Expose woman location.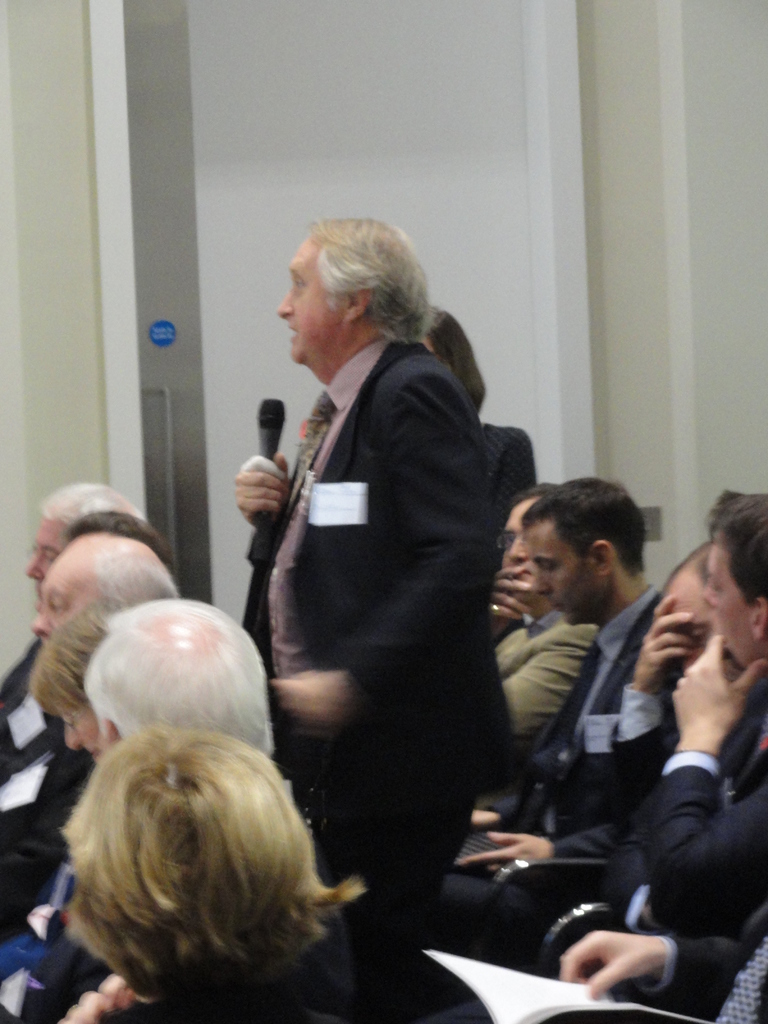
Exposed at 61/723/348/1023.
